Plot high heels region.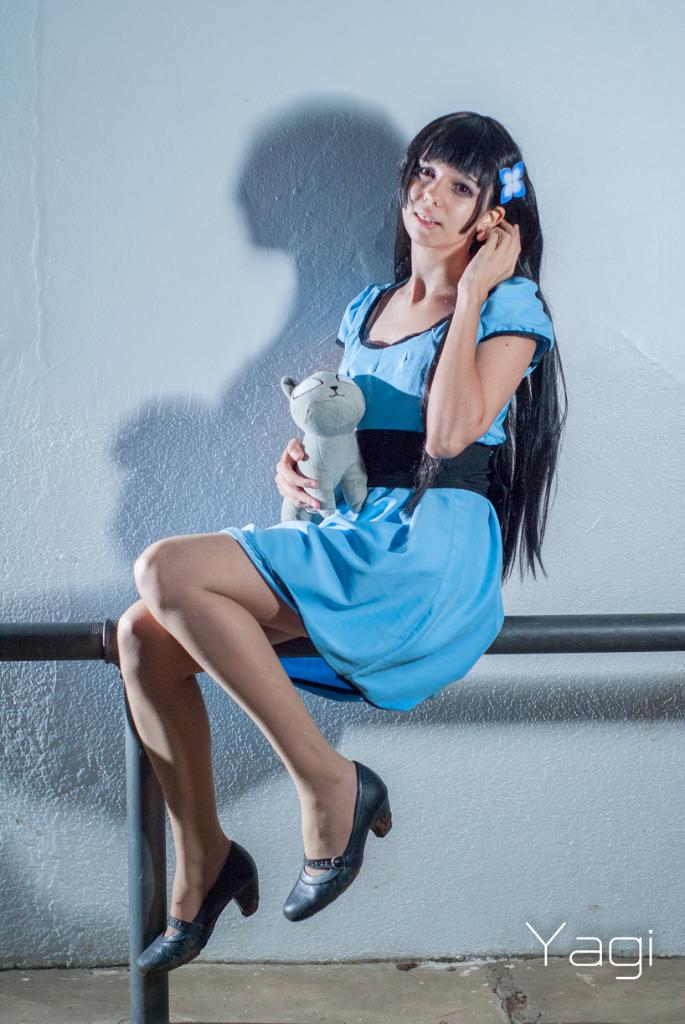
Plotted at box(275, 758, 398, 929).
